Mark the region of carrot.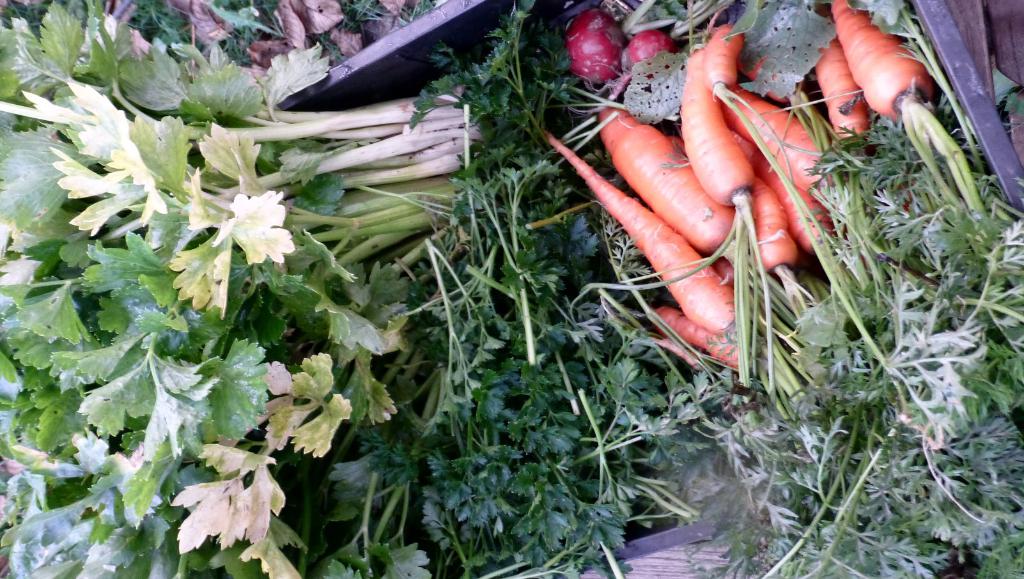
Region: (705, 24, 745, 98).
